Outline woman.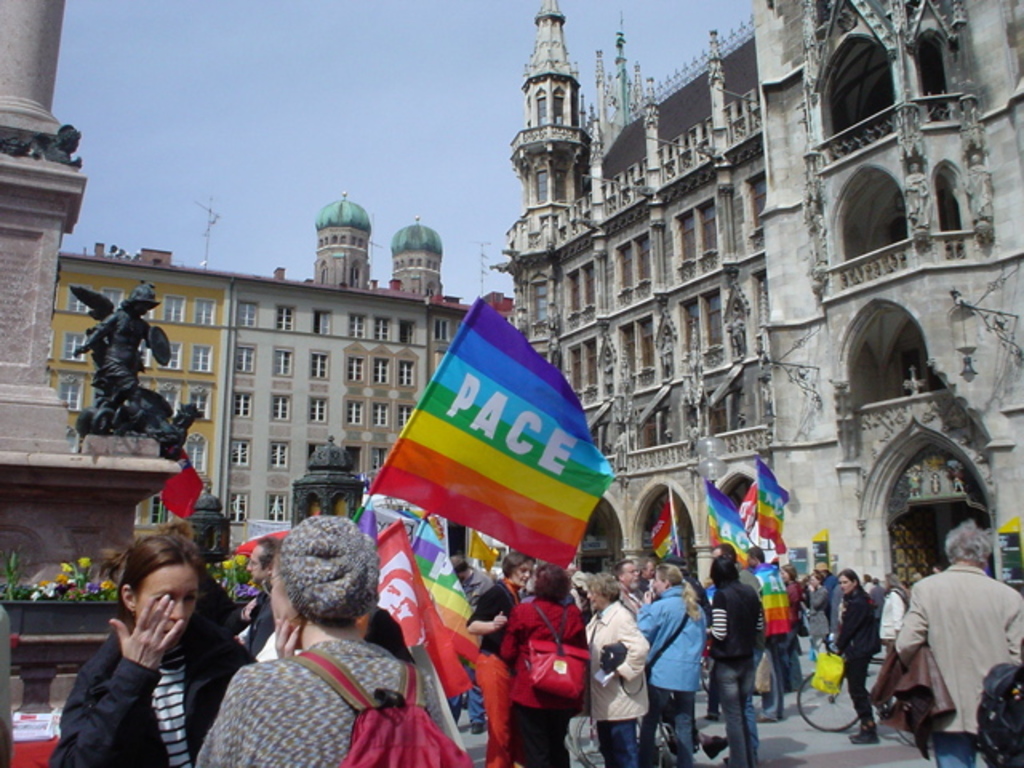
Outline: box(48, 526, 232, 766).
